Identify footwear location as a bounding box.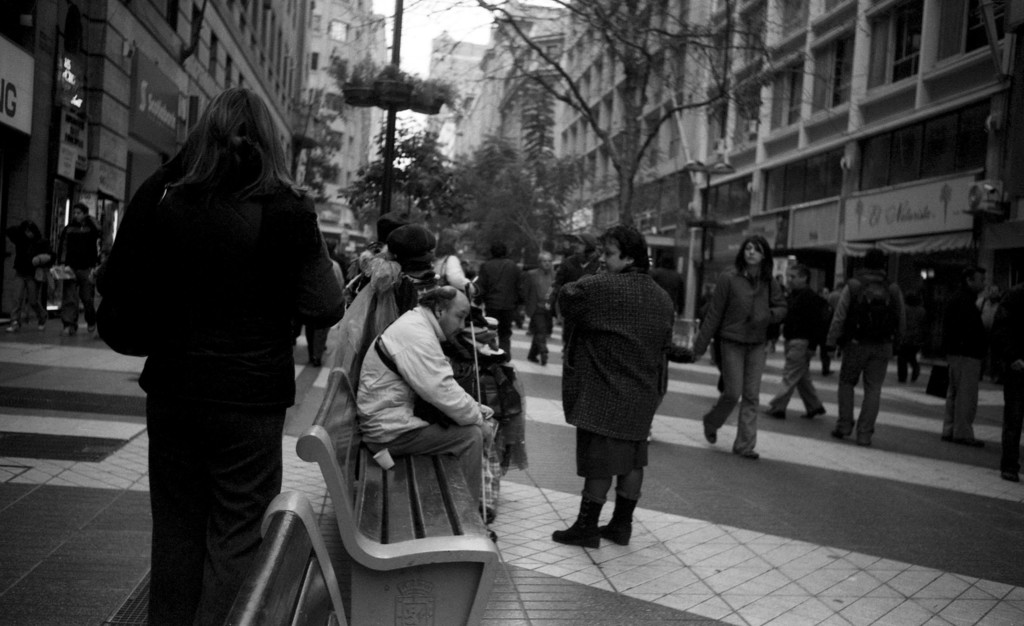
bbox=[36, 321, 49, 332].
